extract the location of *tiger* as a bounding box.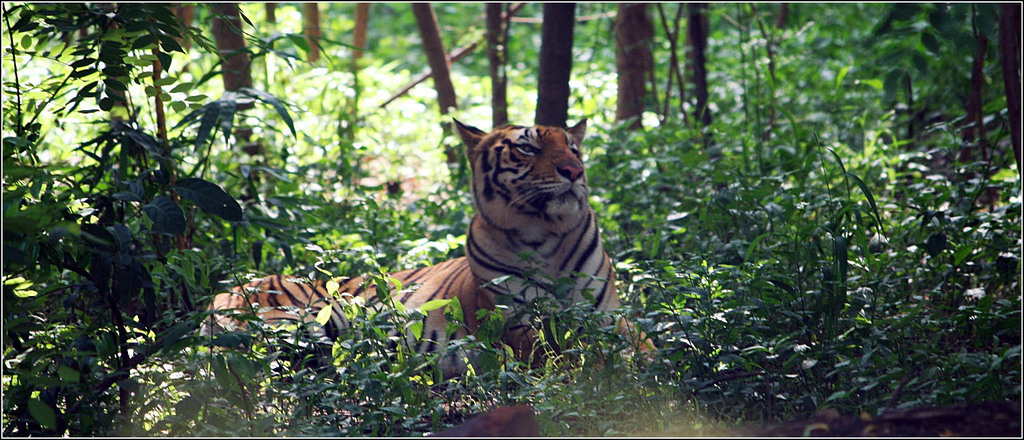
202:116:660:375.
